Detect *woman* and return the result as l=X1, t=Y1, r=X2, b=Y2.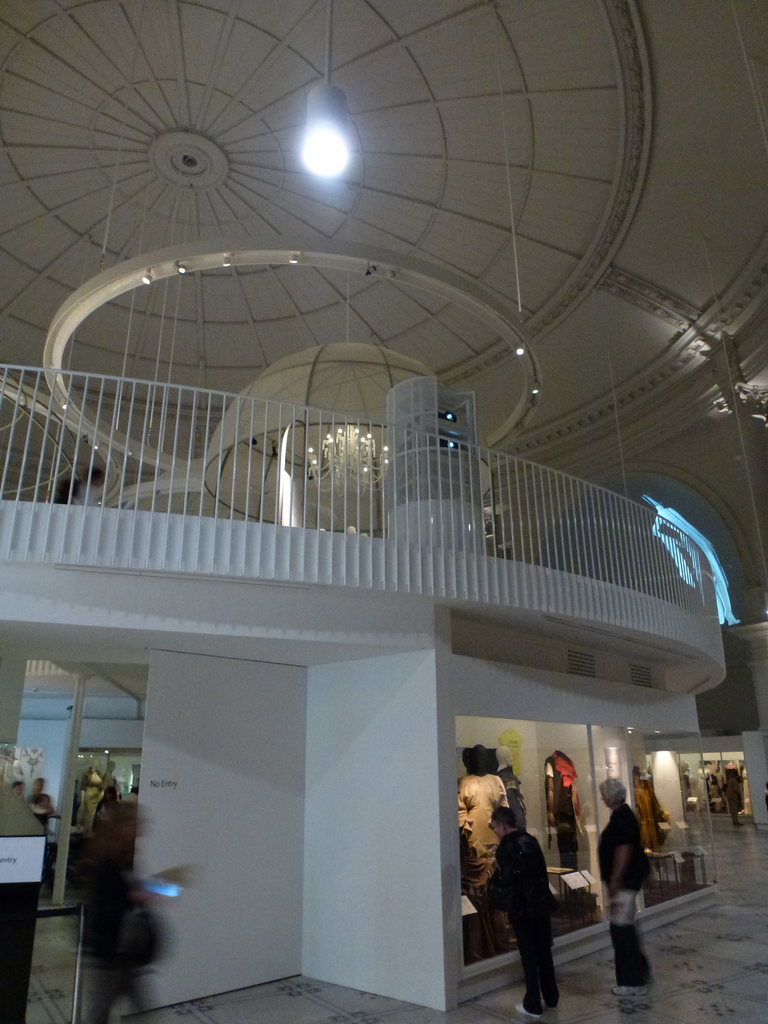
l=597, t=774, r=655, b=1004.
